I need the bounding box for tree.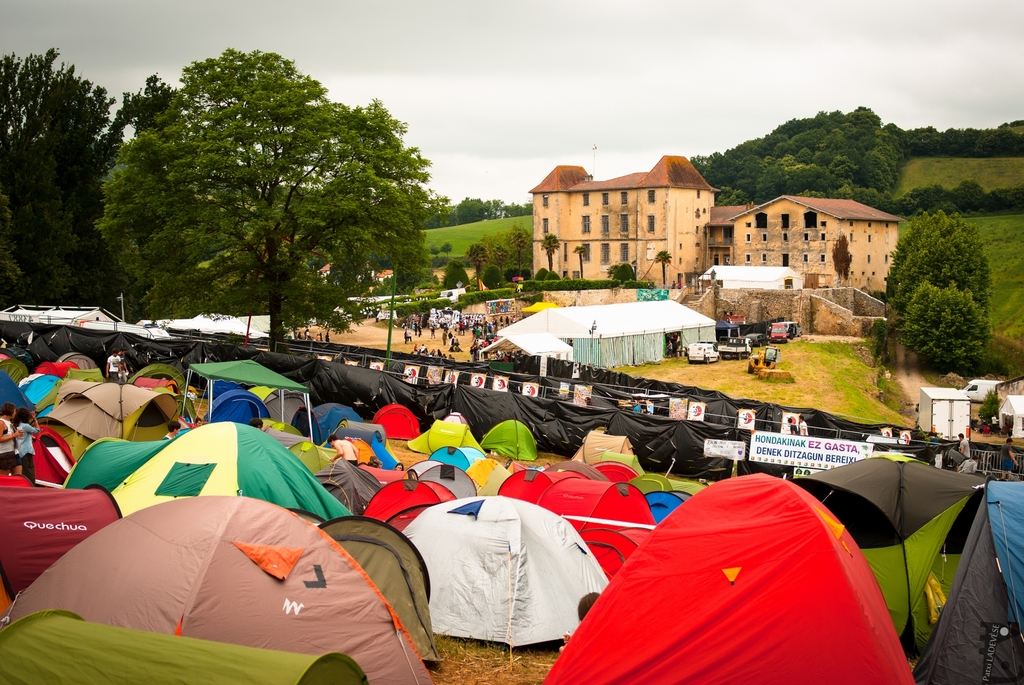
Here it is: 510:226:530:274.
